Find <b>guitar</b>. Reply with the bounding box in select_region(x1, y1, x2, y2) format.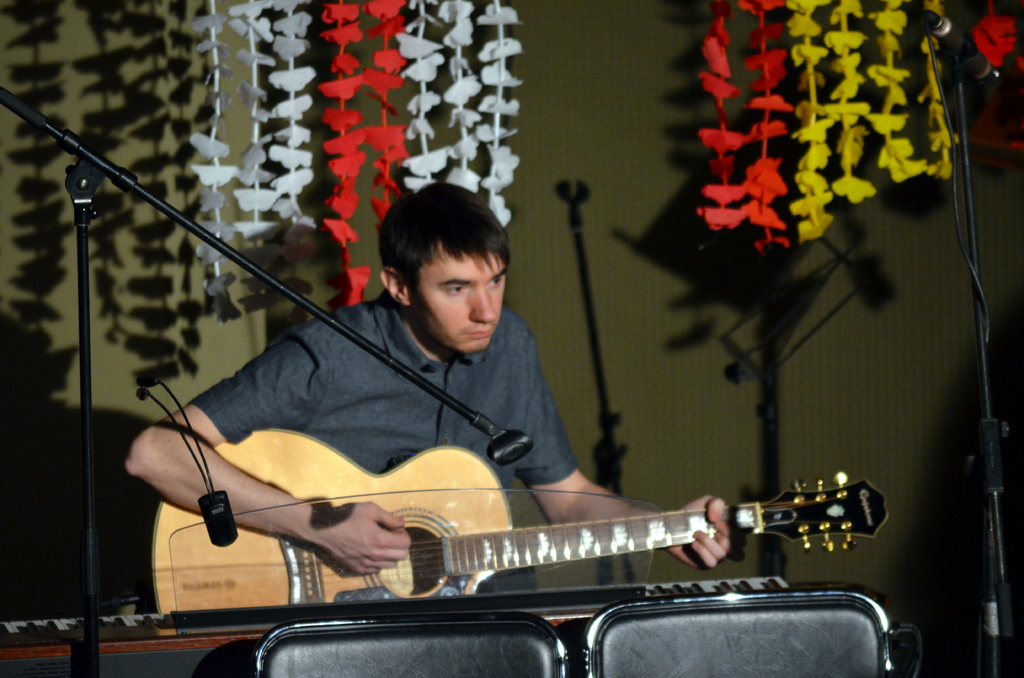
select_region(148, 416, 891, 626).
